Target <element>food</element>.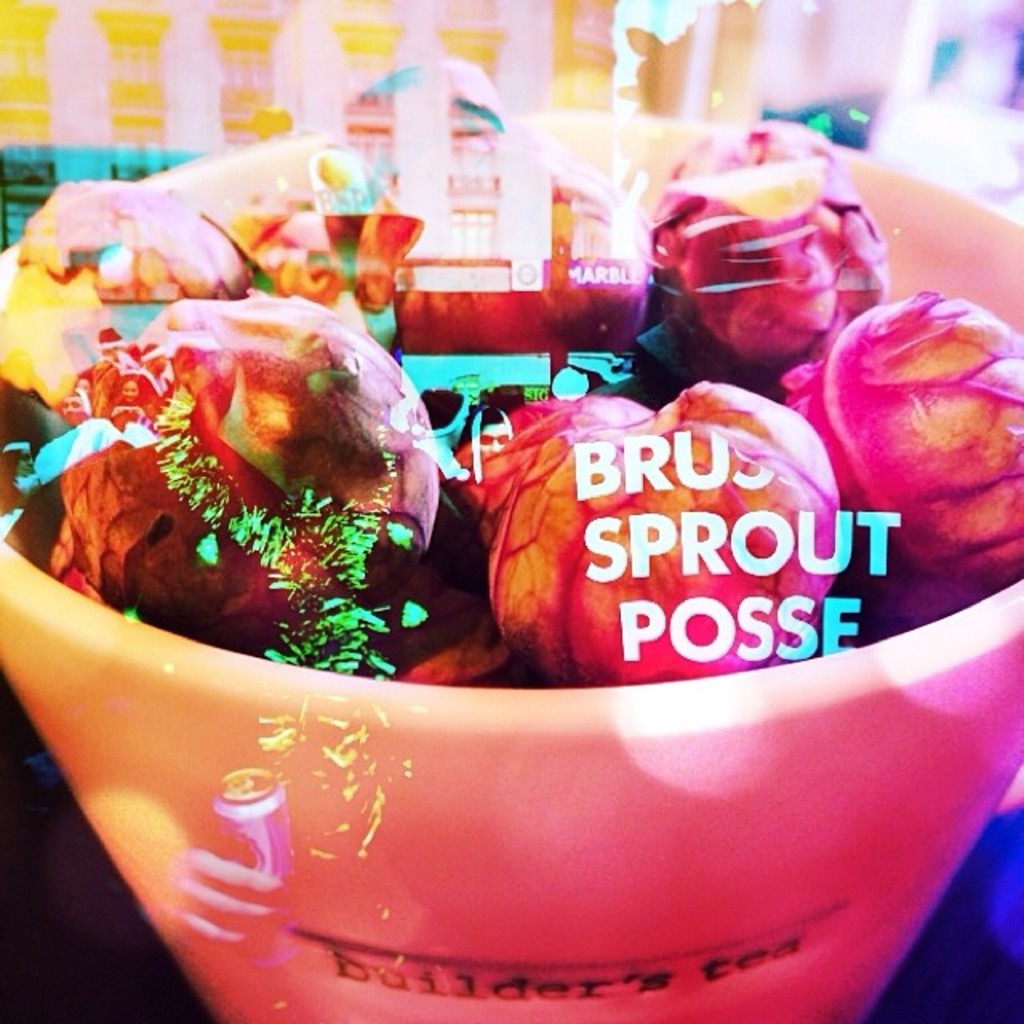
Target region: (406, 642, 533, 693).
